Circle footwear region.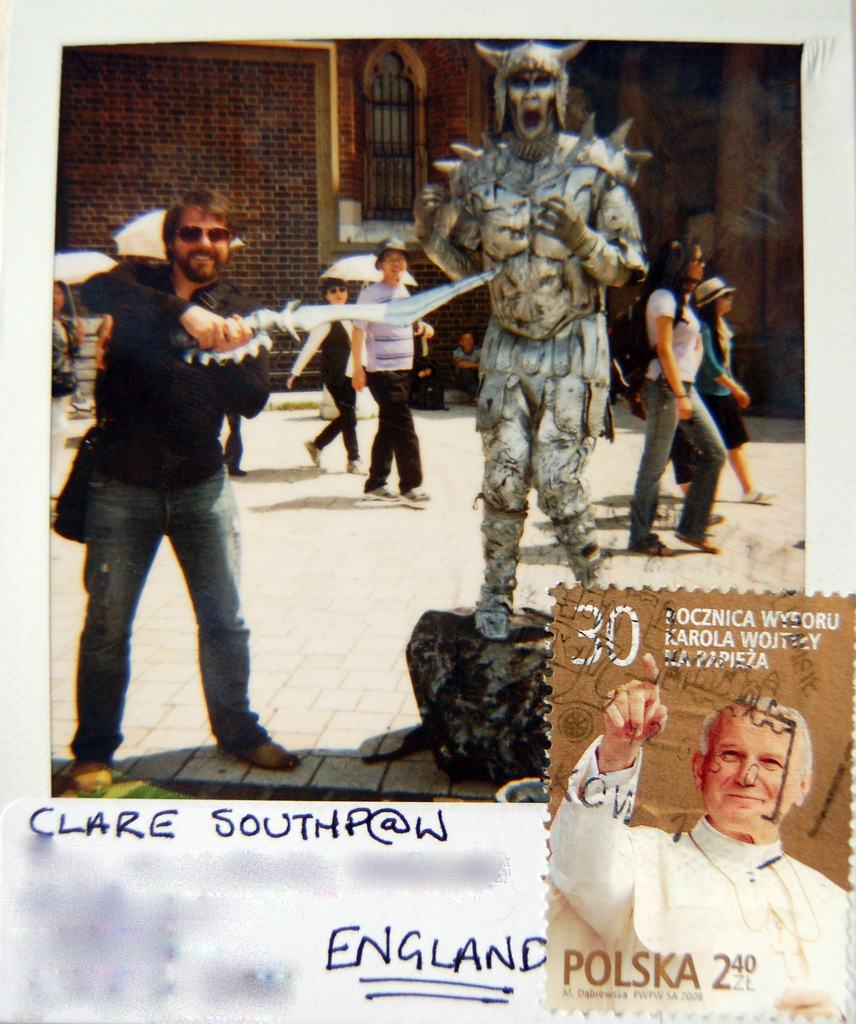
Region: (x1=349, y1=457, x2=368, y2=475).
